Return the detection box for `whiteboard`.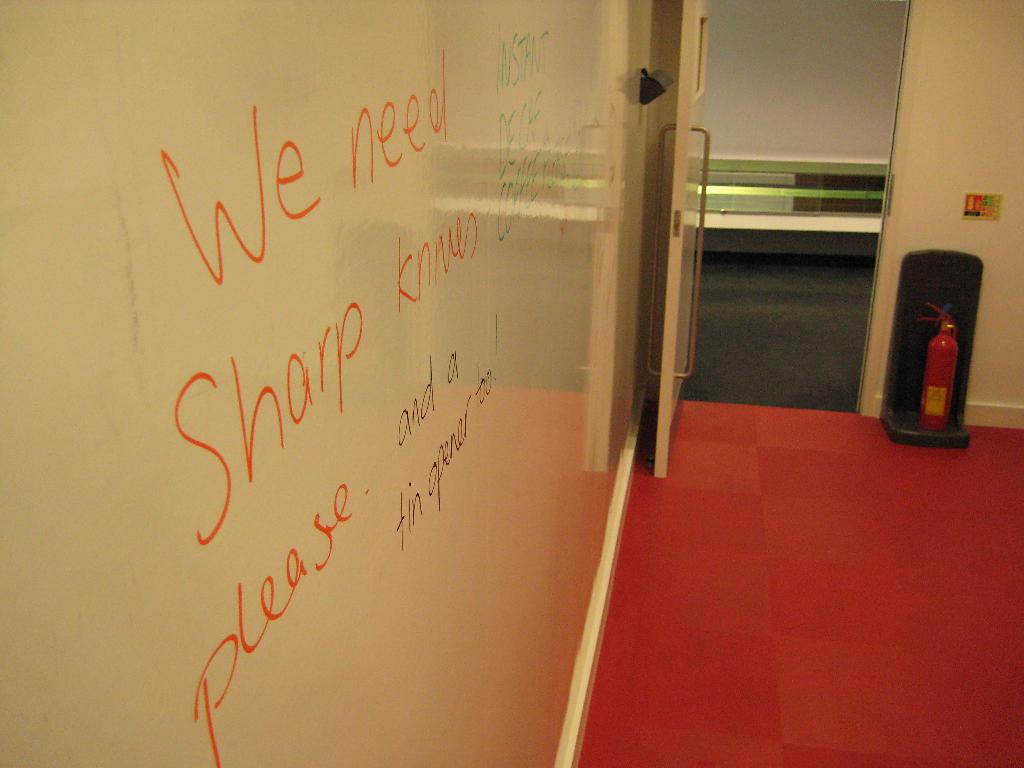
[left=0, top=0, right=642, bottom=767].
